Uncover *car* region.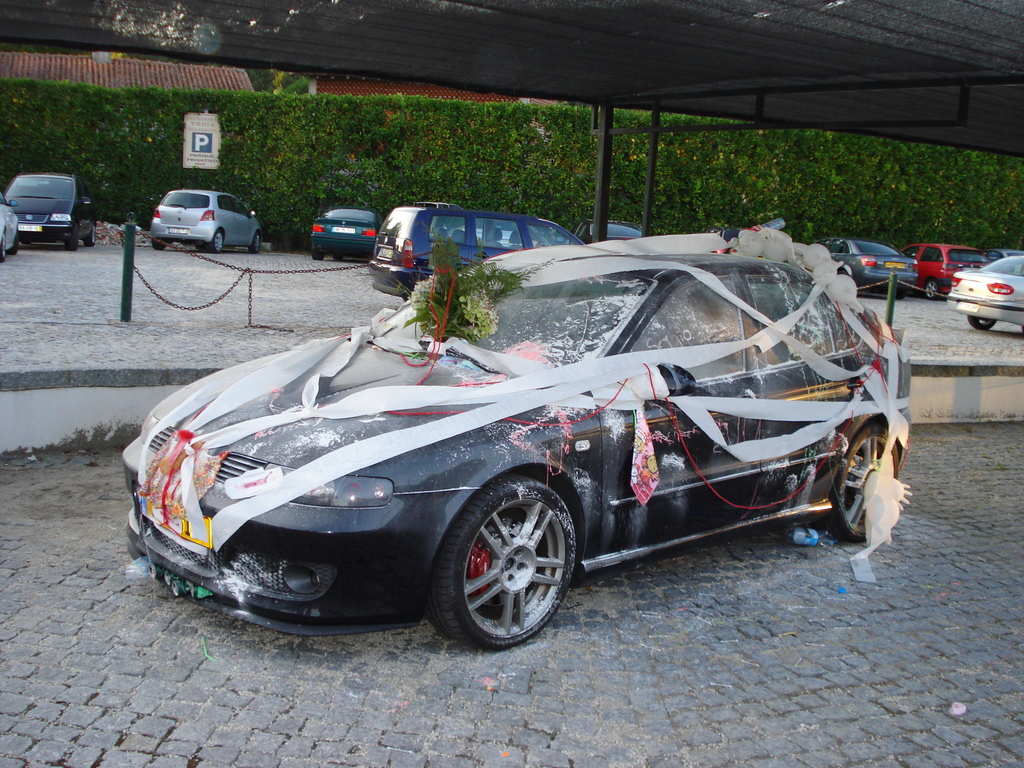
Uncovered: (x1=120, y1=237, x2=924, y2=655).
